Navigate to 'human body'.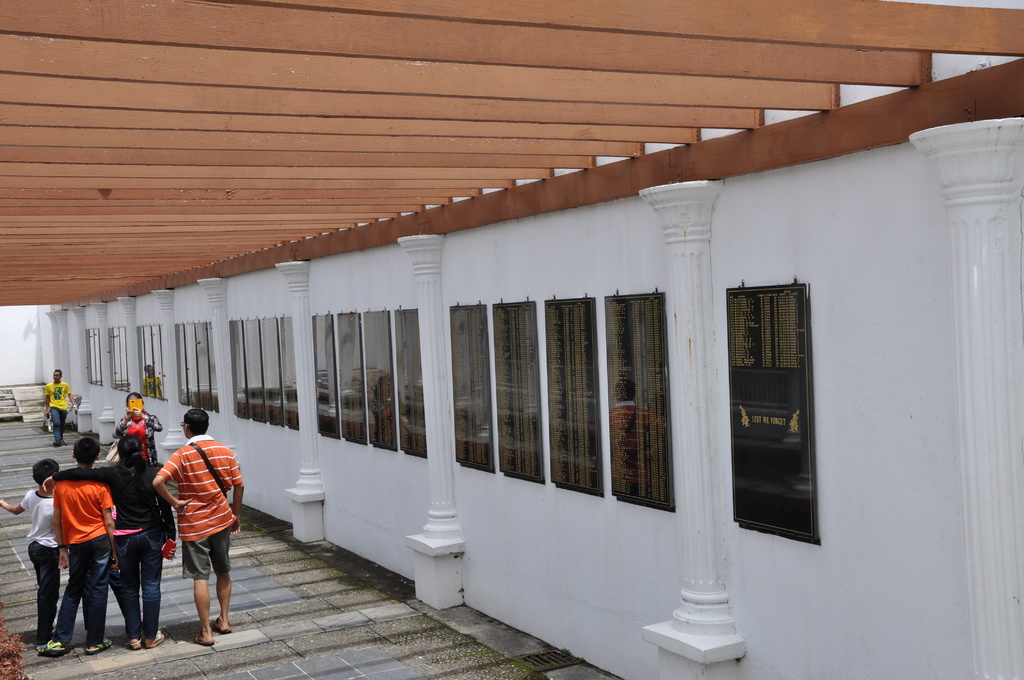
Navigation target: (x1=36, y1=435, x2=116, y2=661).
